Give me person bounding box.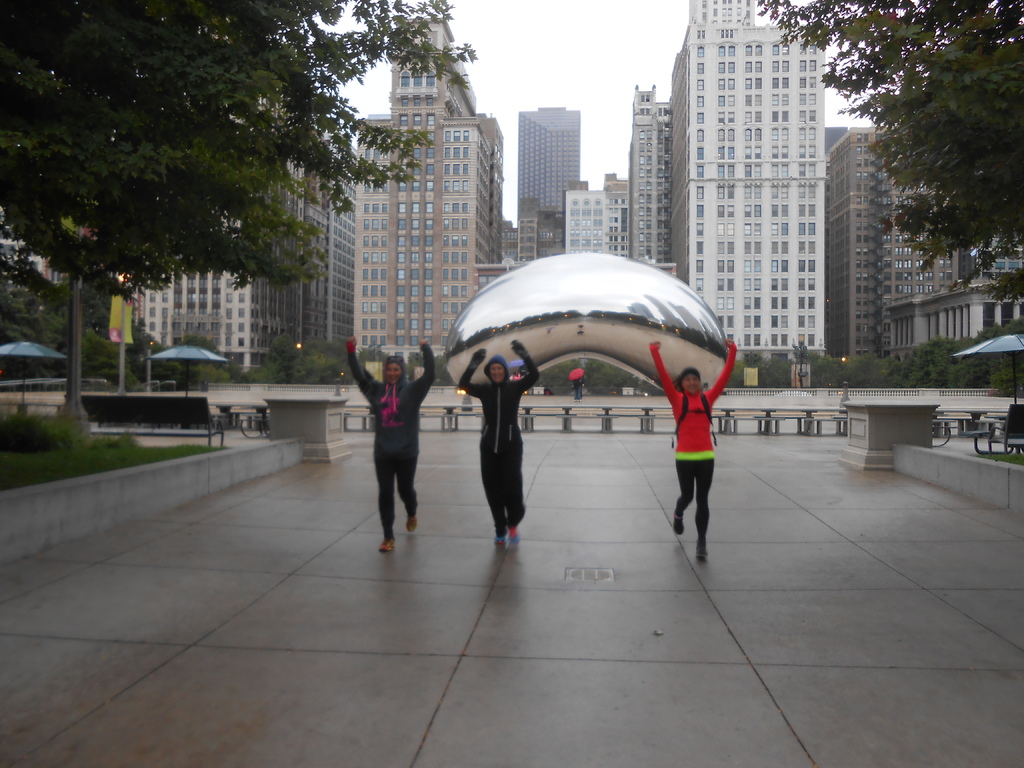
[left=456, top=339, right=546, bottom=548].
